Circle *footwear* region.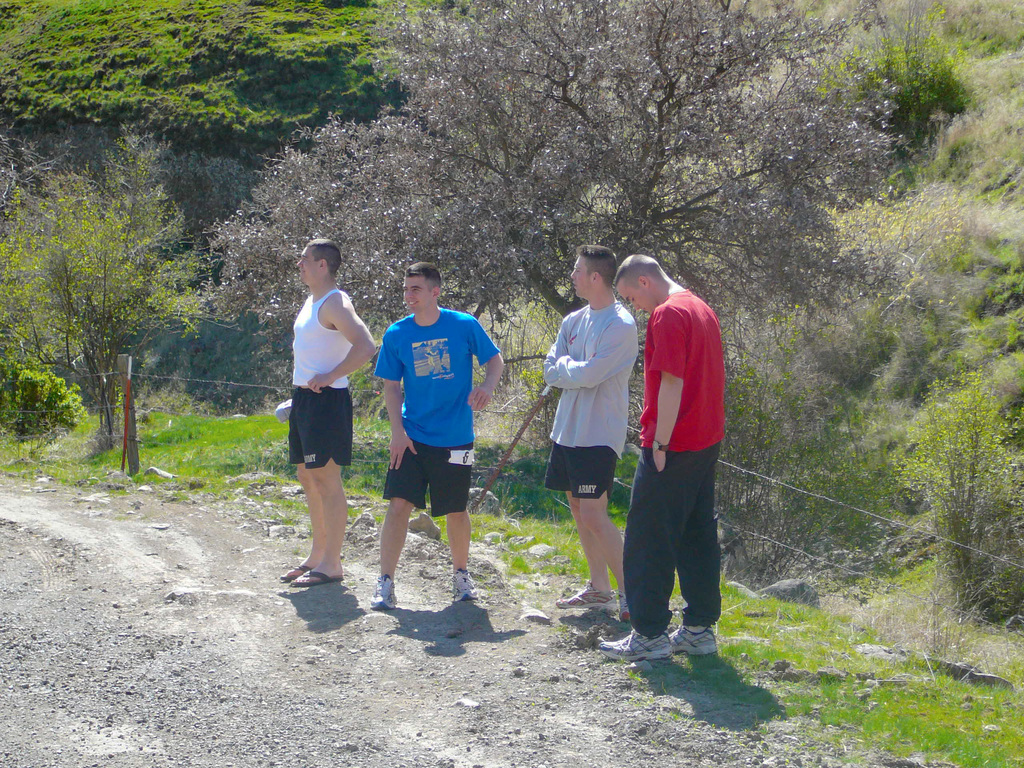
Region: 597, 633, 675, 664.
